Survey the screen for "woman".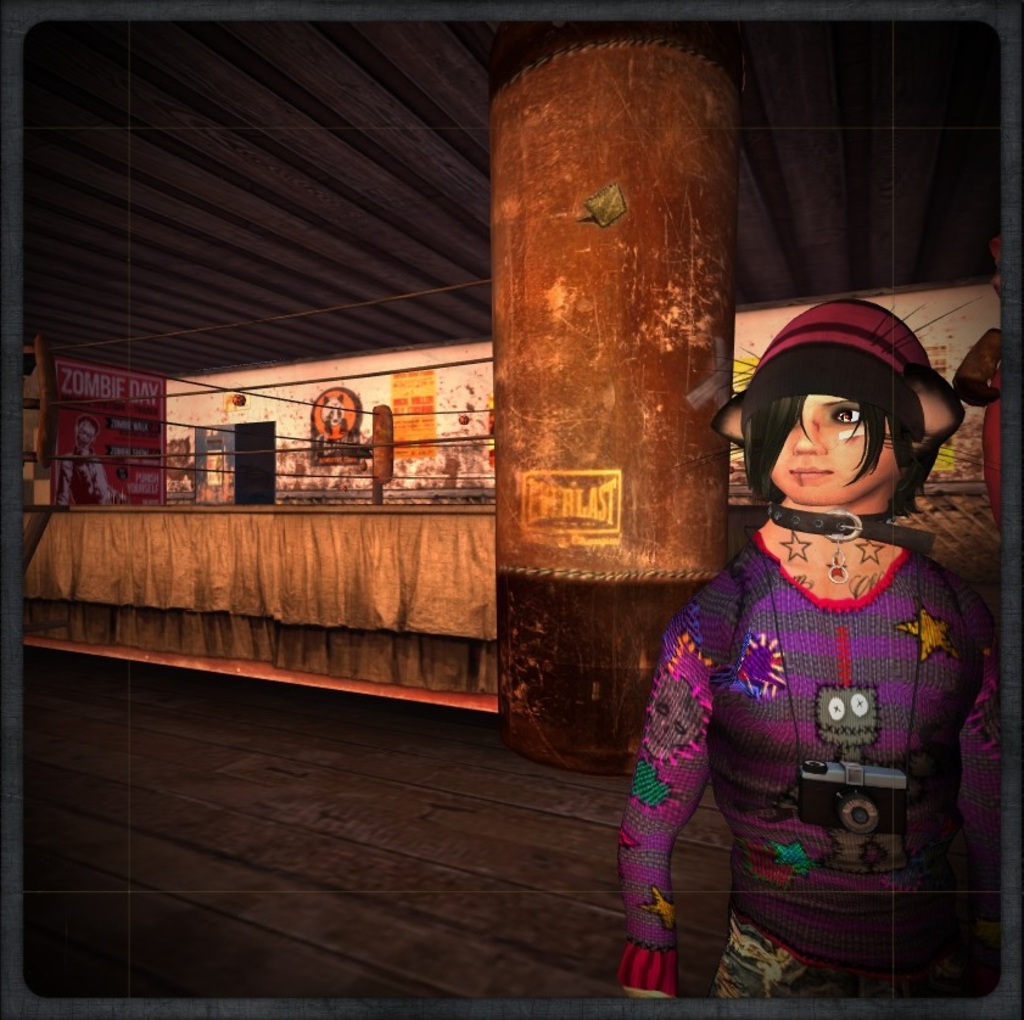
Survey found: select_region(639, 259, 1007, 998).
